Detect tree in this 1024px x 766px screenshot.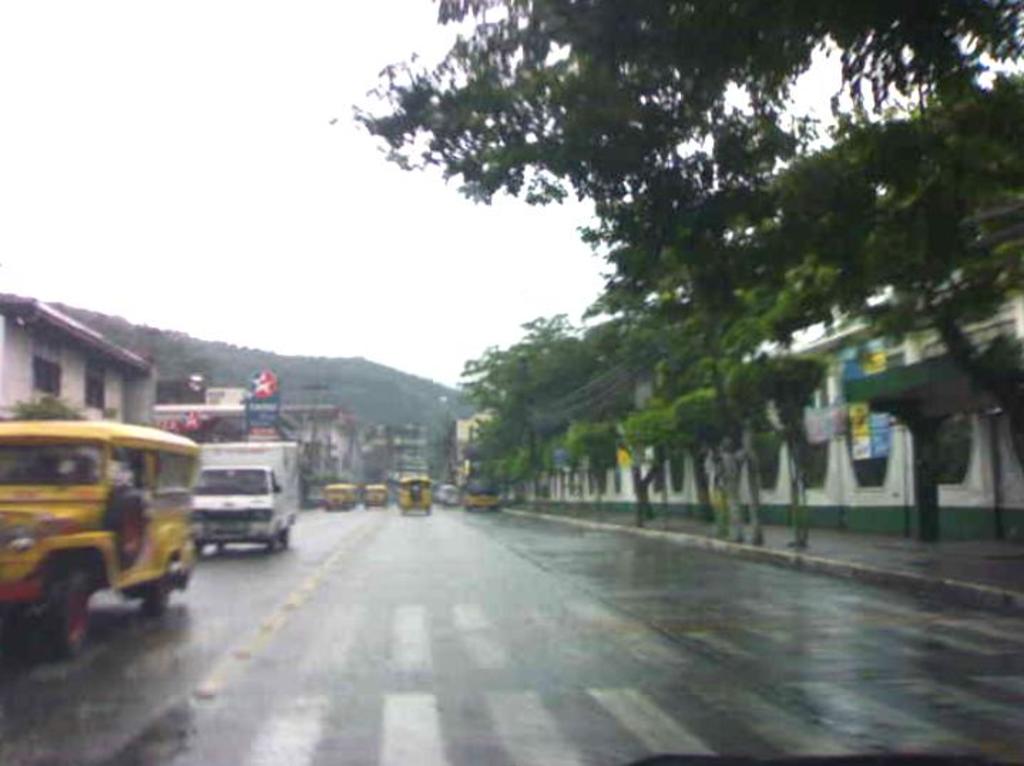
Detection: box=[437, 303, 607, 510].
